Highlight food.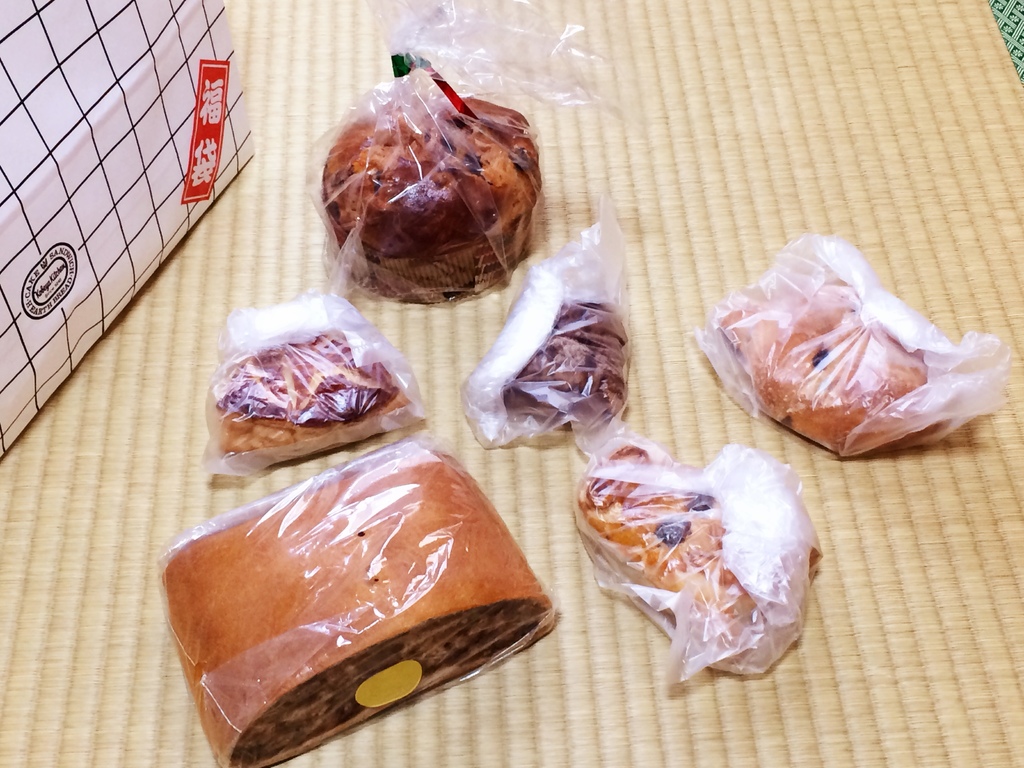
Highlighted region: rect(335, 67, 548, 290).
